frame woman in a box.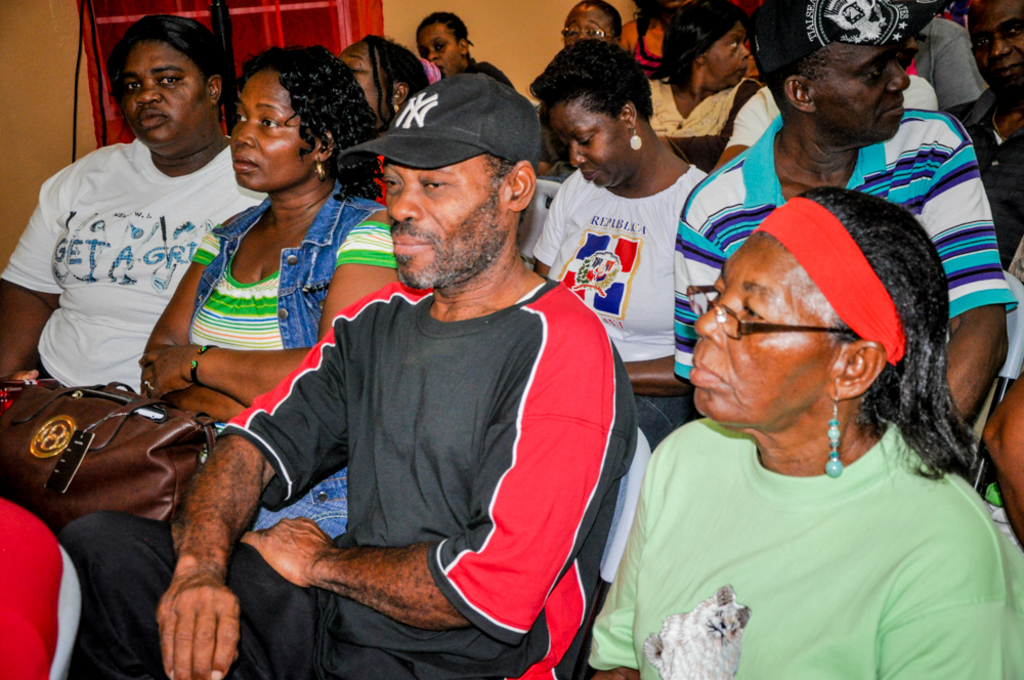
<bbox>556, 0, 628, 52</bbox>.
